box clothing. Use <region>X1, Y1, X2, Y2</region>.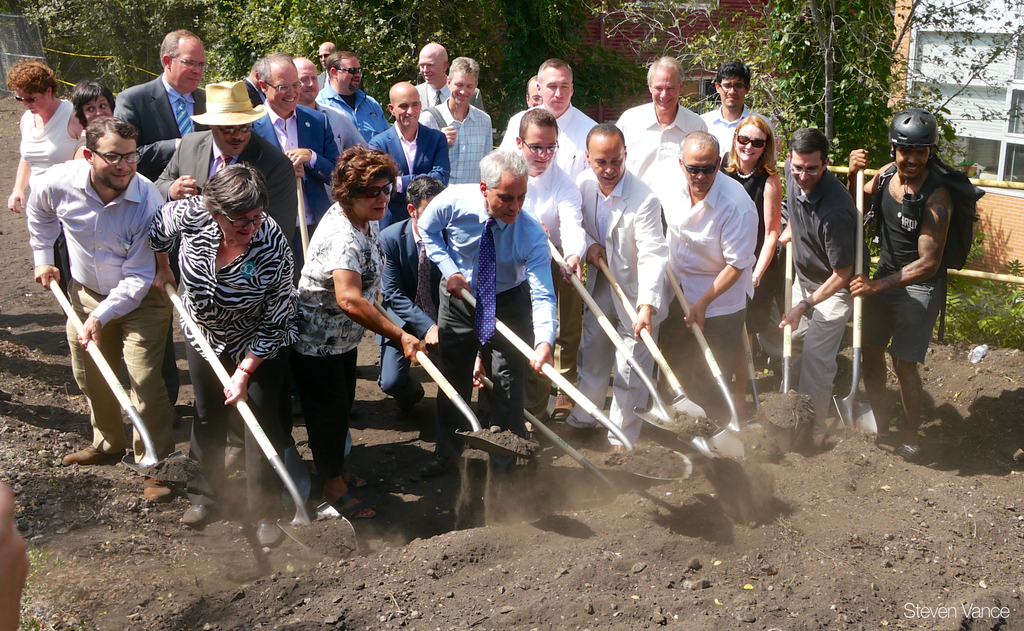
<region>568, 177, 668, 429</region>.
